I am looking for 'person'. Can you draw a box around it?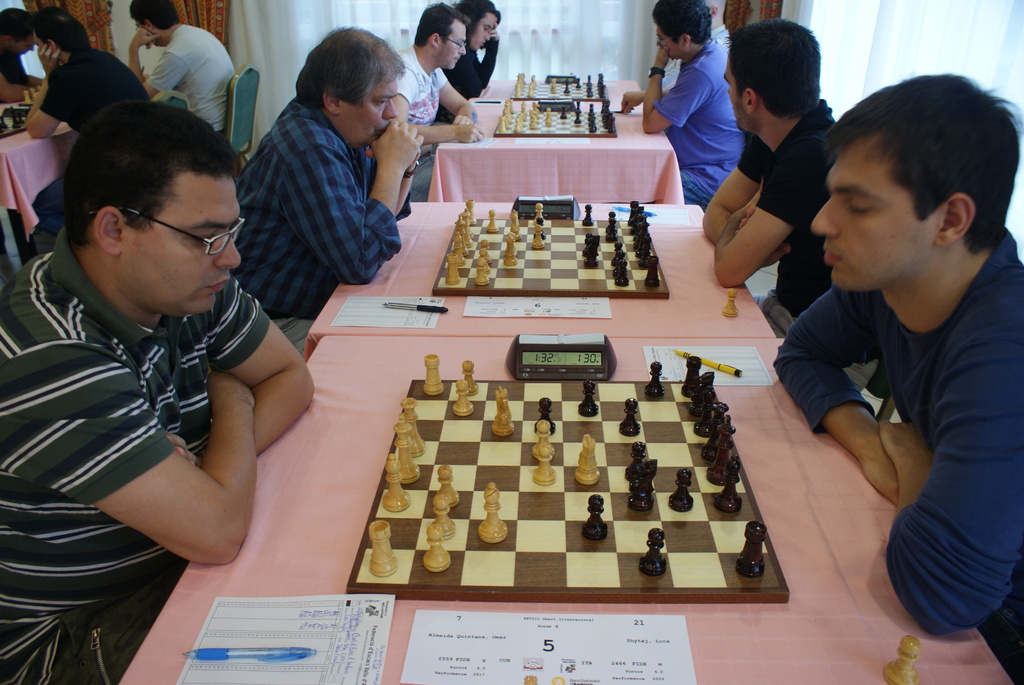
Sure, the bounding box is 15:3:145:138.
